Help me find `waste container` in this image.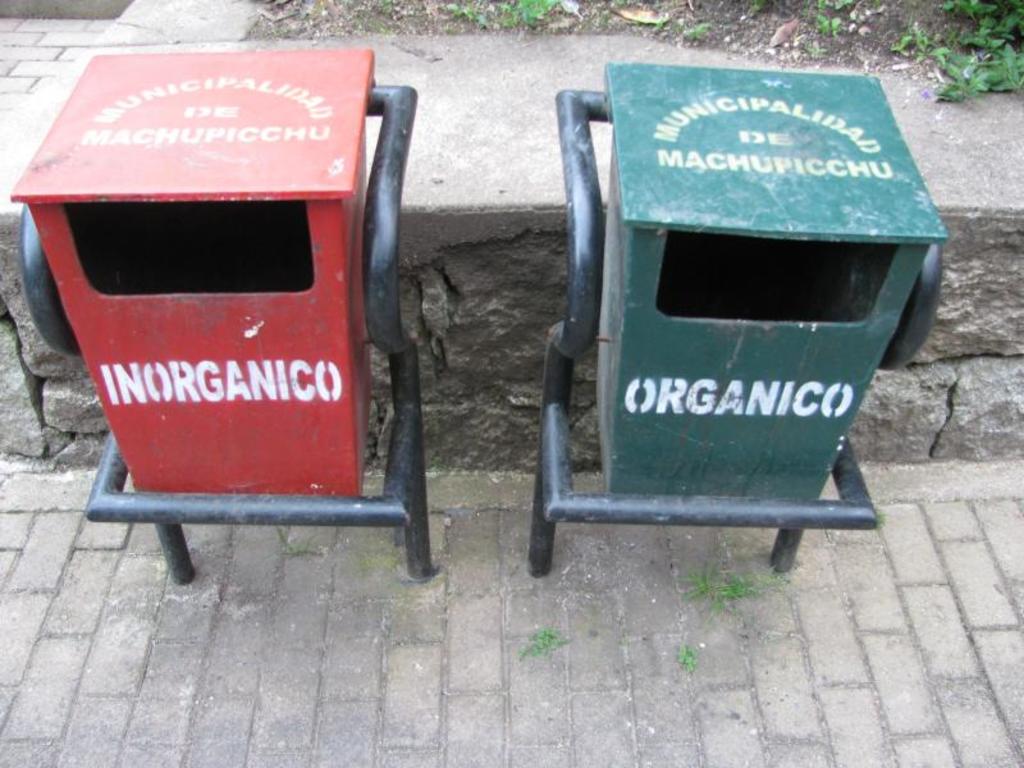
Found it: 541, 58, 938, 568.
